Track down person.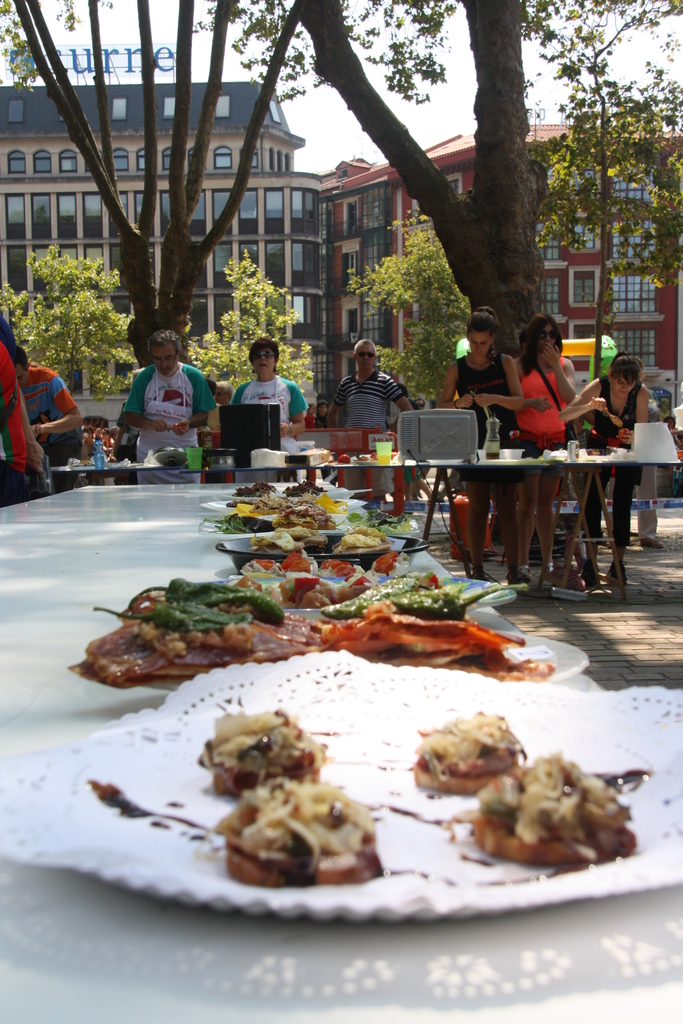
Tracked to (514,310,573,582).
